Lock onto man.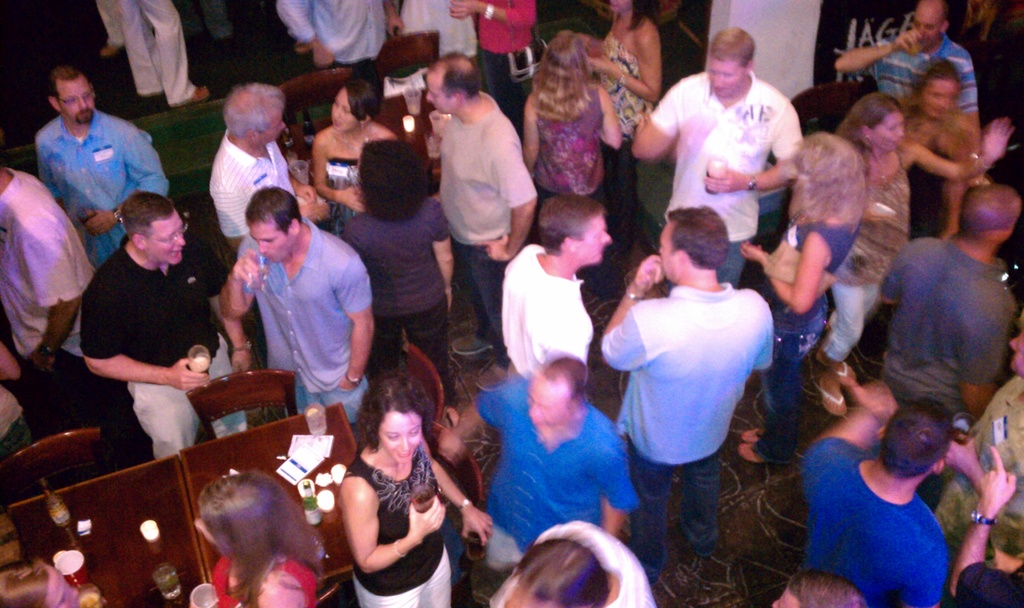
Locked: x1=209 y1=74 x2=328 y2=257.
